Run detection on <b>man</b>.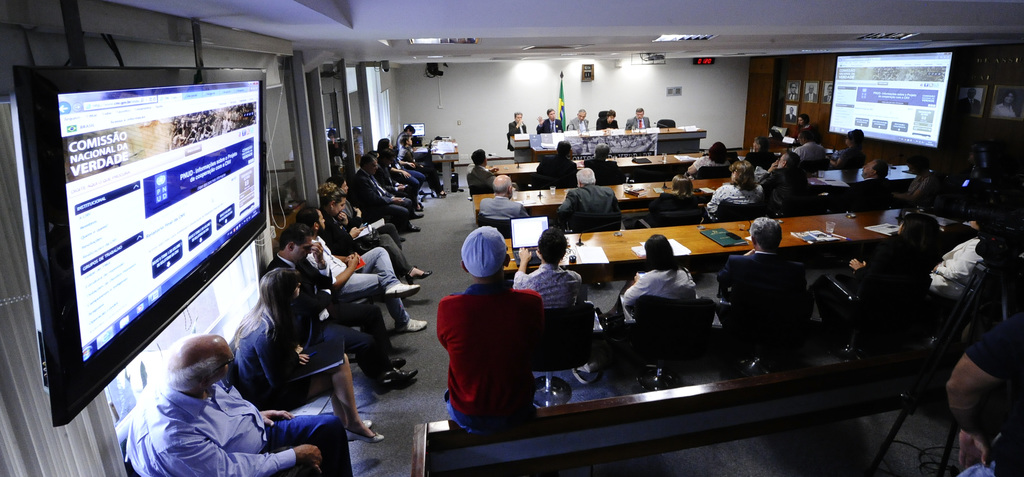
Result: [left=781, top=106, right=797, bottom=125].
